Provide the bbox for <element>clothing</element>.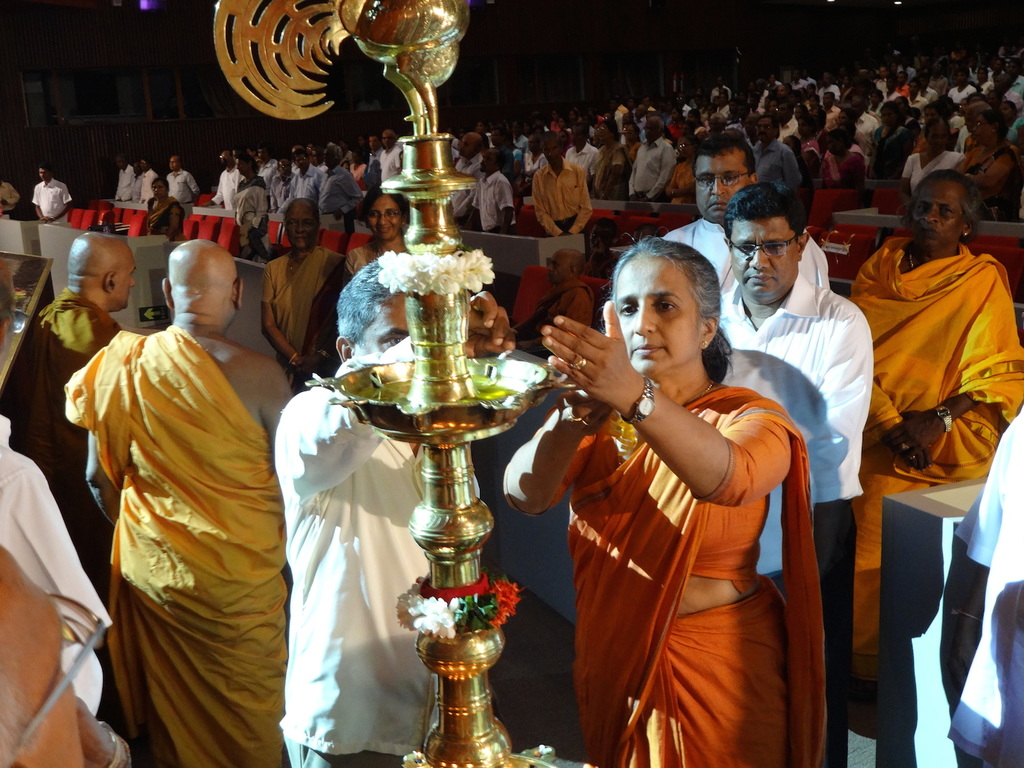
<bbox>900, 85, 912, 100</bbox>.
